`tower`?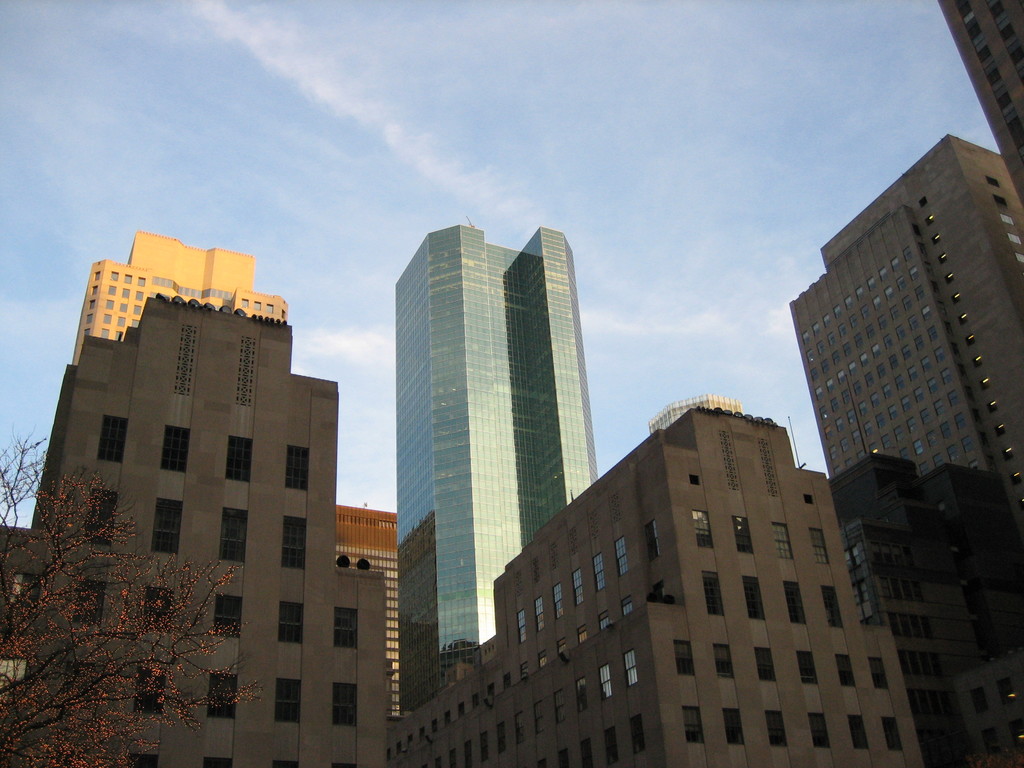
detection(392, 216, 602, 712)
